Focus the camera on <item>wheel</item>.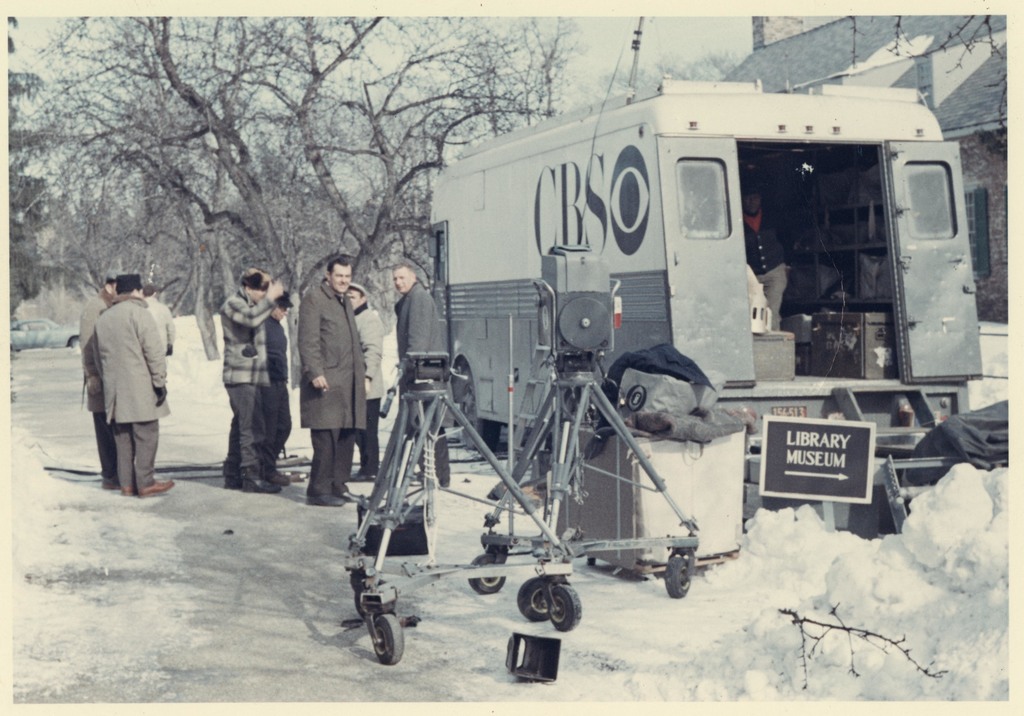
Focus region: l=517, t=578, r=552, b=621.
